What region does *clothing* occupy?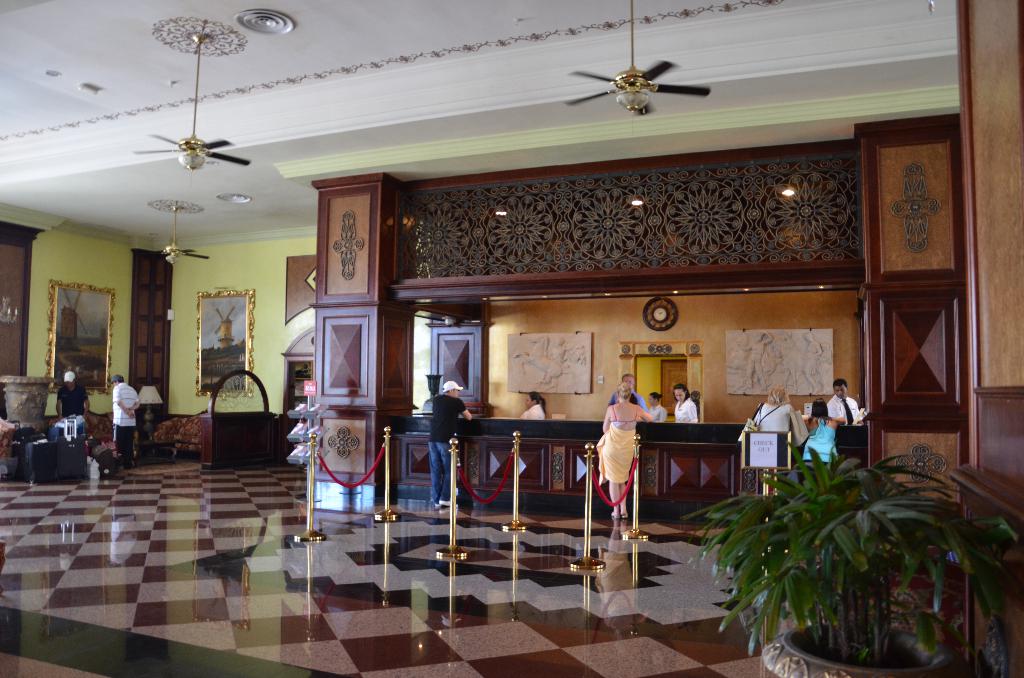
653, 401, 664, 426.
